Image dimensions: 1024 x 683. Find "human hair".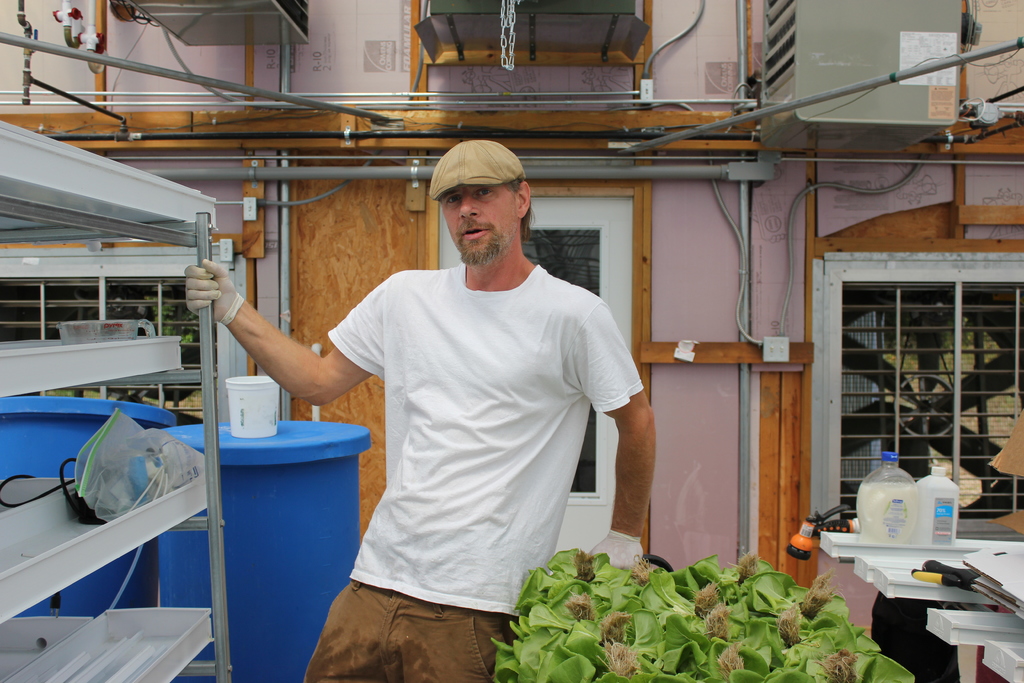
locate(440, 175, 534, 237).
